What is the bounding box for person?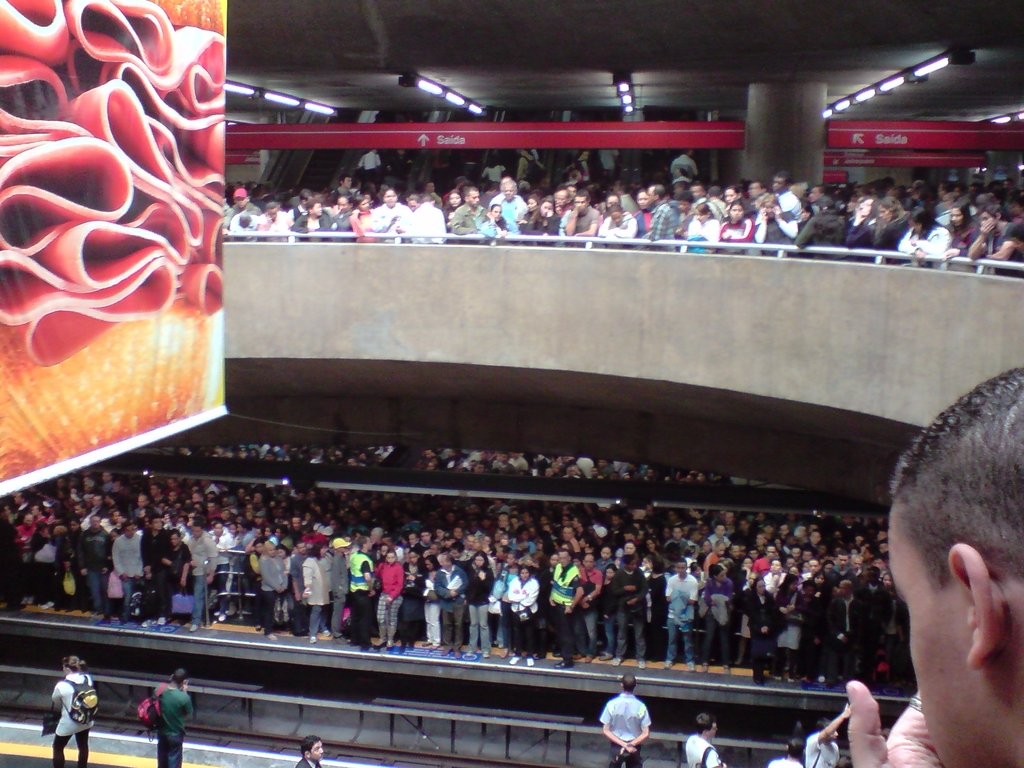
{"left": 578, "top": 552, "right": 603, "bottom": 663}.
